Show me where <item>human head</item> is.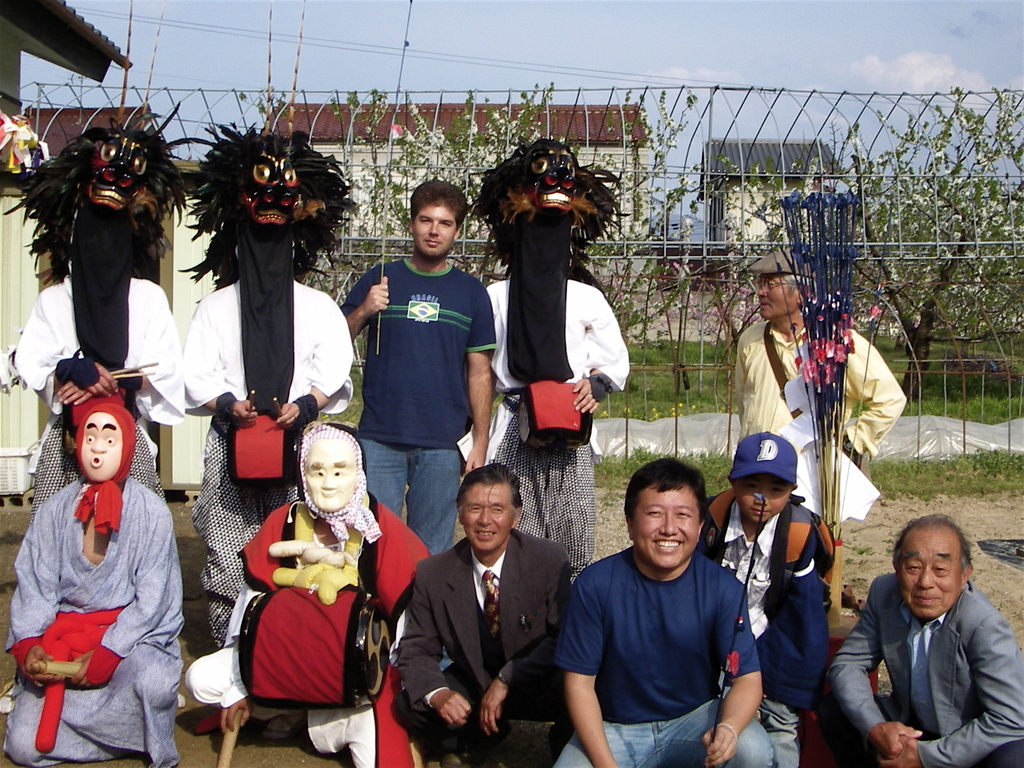
<item>human head</item> is at [893,519,977,618].
